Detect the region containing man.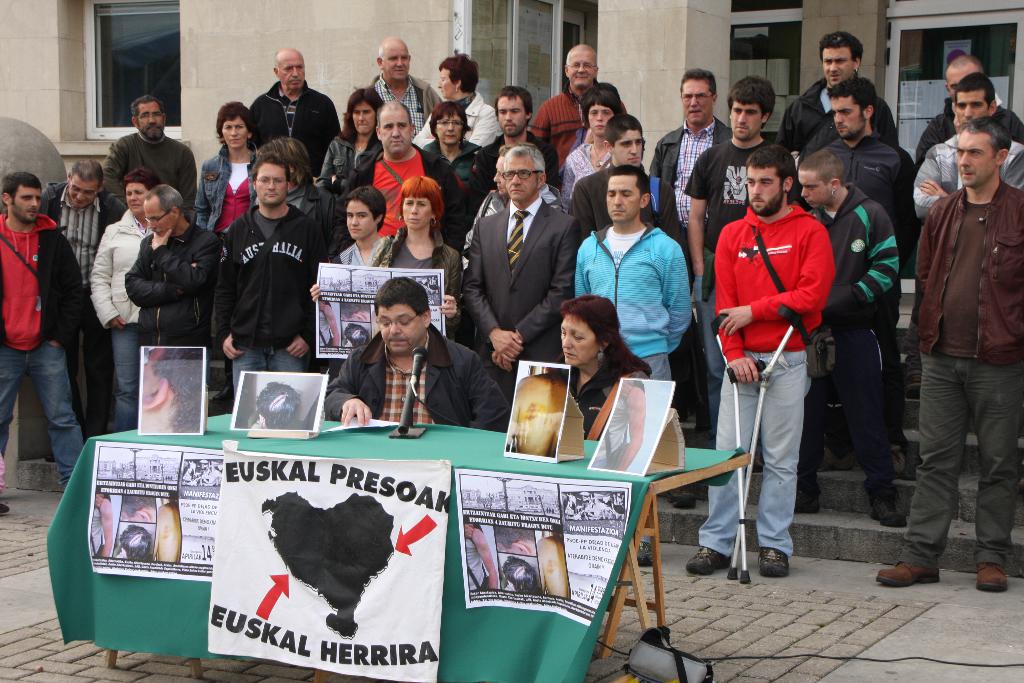
{"left": 366, "top": 35, "right": 437, "bottom": 133}.
